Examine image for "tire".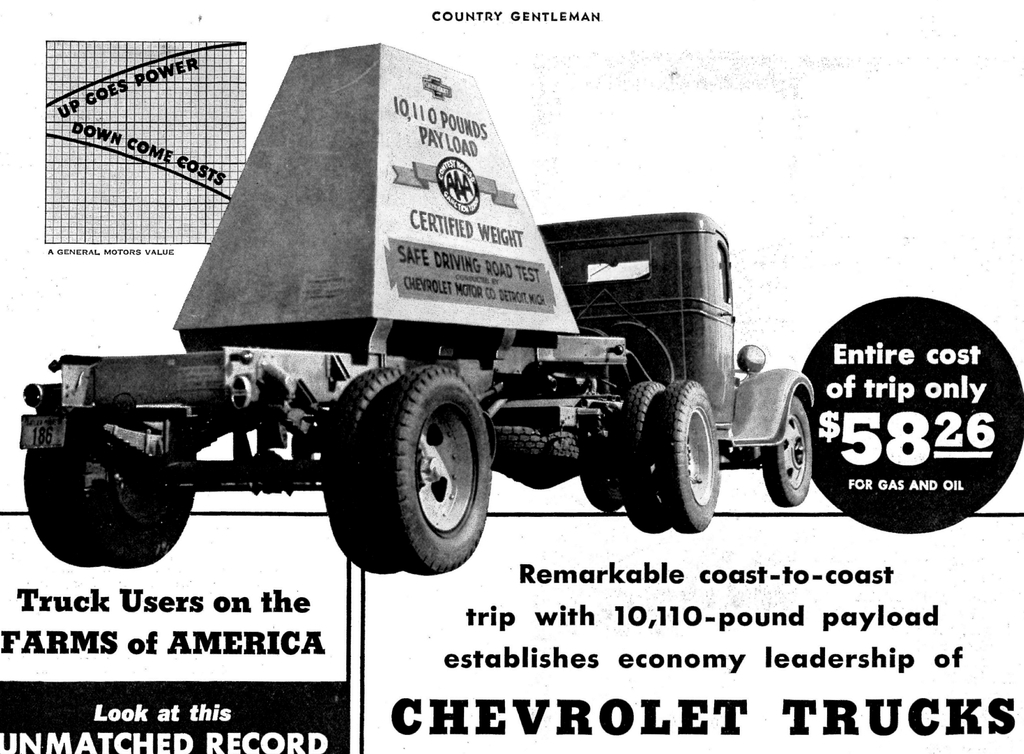
Examination result: <bbox>68, 423, 207, 568</bbox>.
